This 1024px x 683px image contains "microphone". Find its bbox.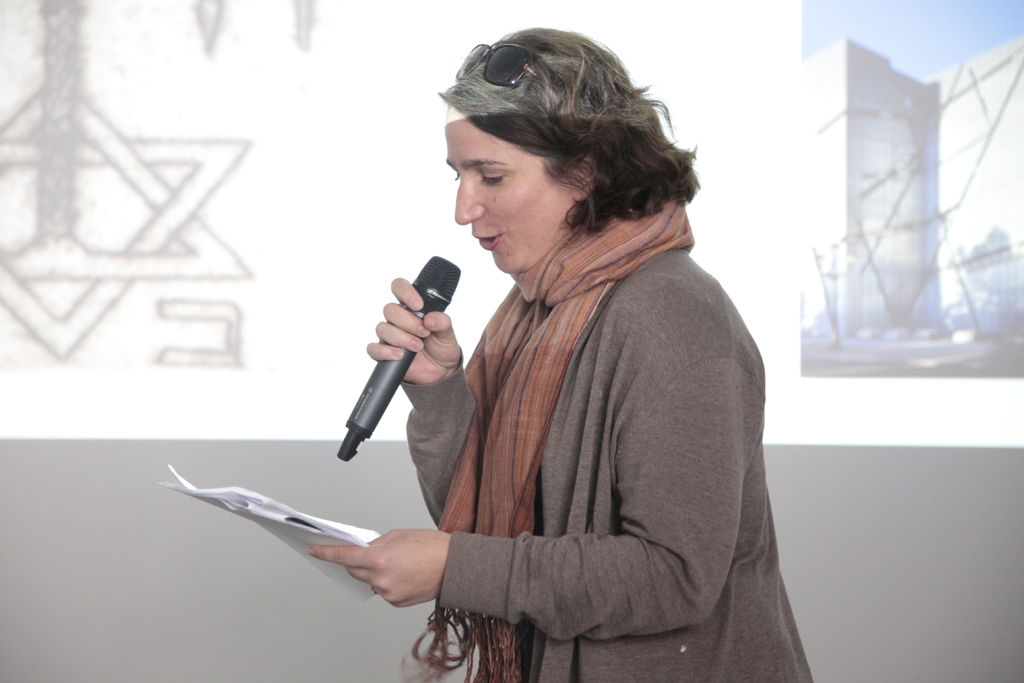
bbox=[311, 252, 477, 456].
